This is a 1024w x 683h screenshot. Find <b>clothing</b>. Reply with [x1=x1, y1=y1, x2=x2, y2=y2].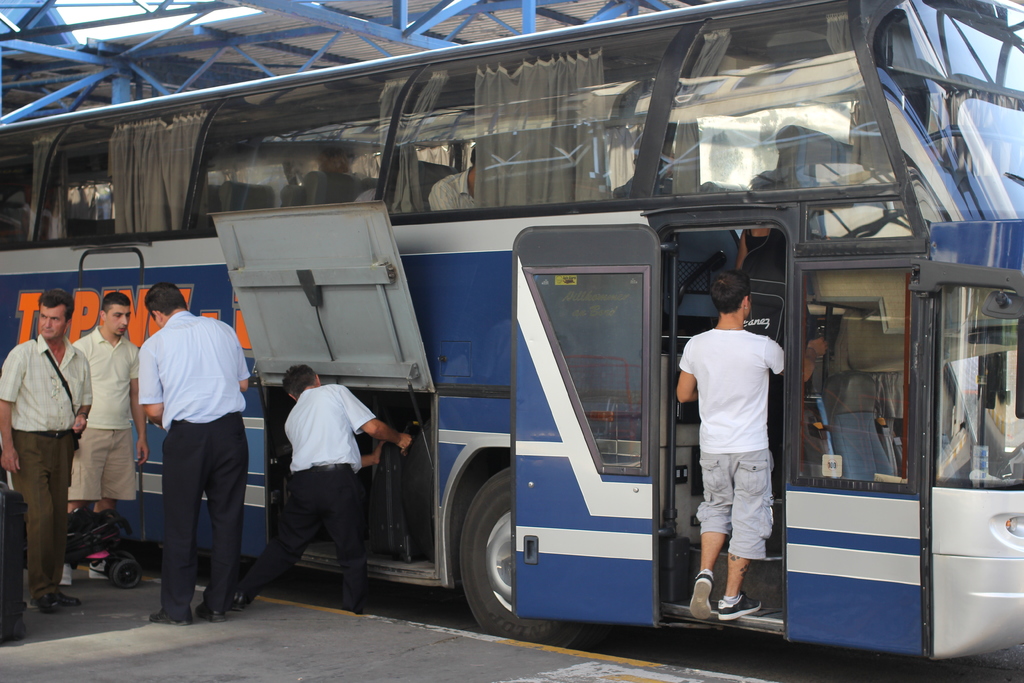
[x1=741, y1=227, x2=791, y2=331].
